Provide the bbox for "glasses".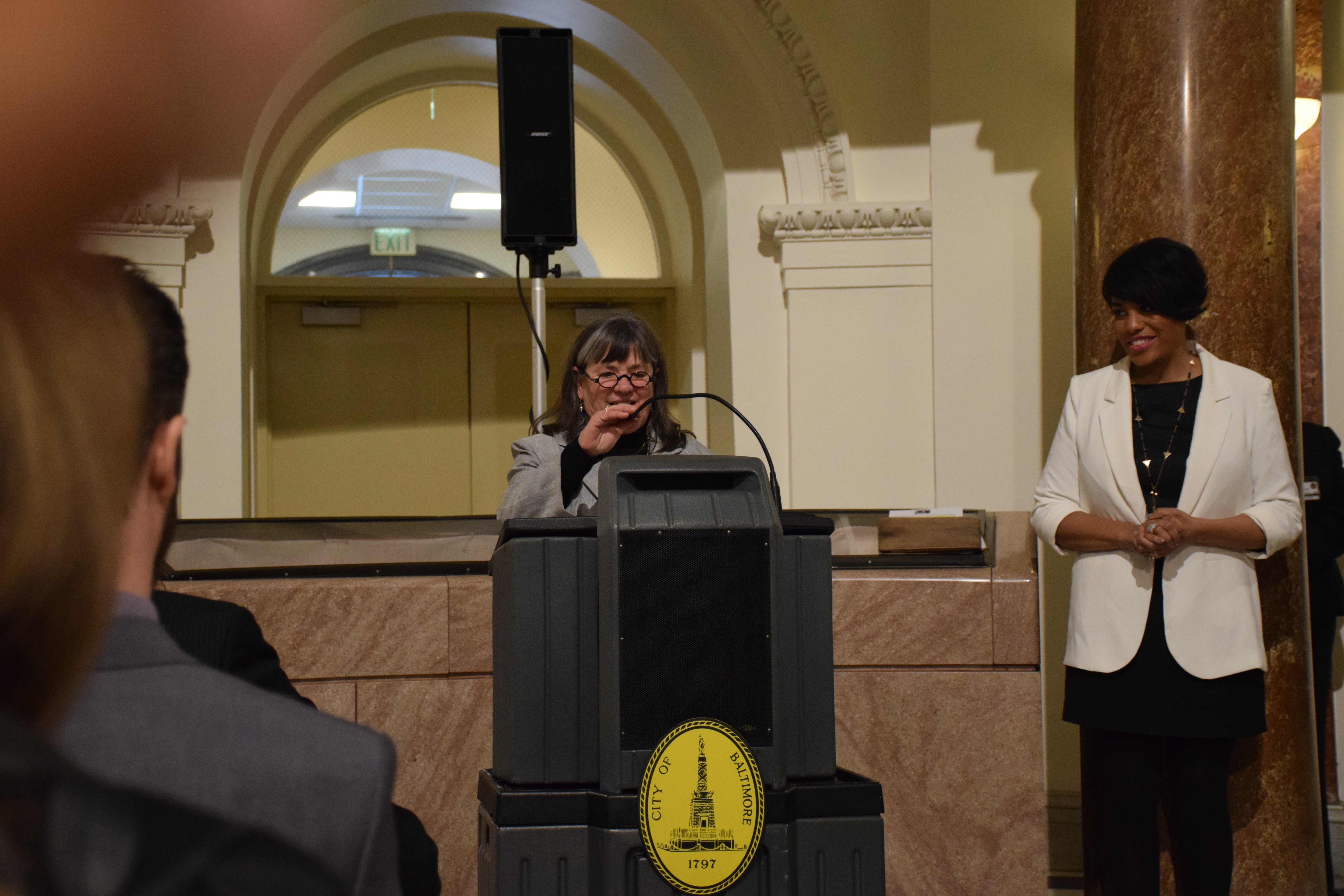
crop(129, 82, 146, 88).
